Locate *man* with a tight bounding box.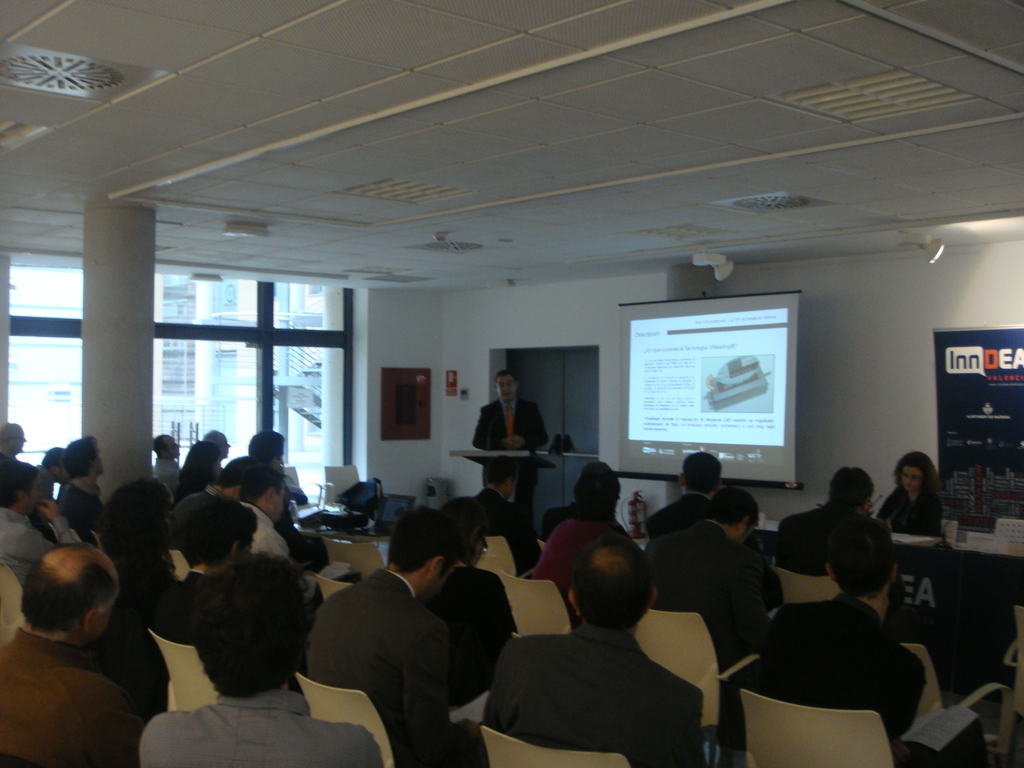
Rect(304, 506, 486, 767).
